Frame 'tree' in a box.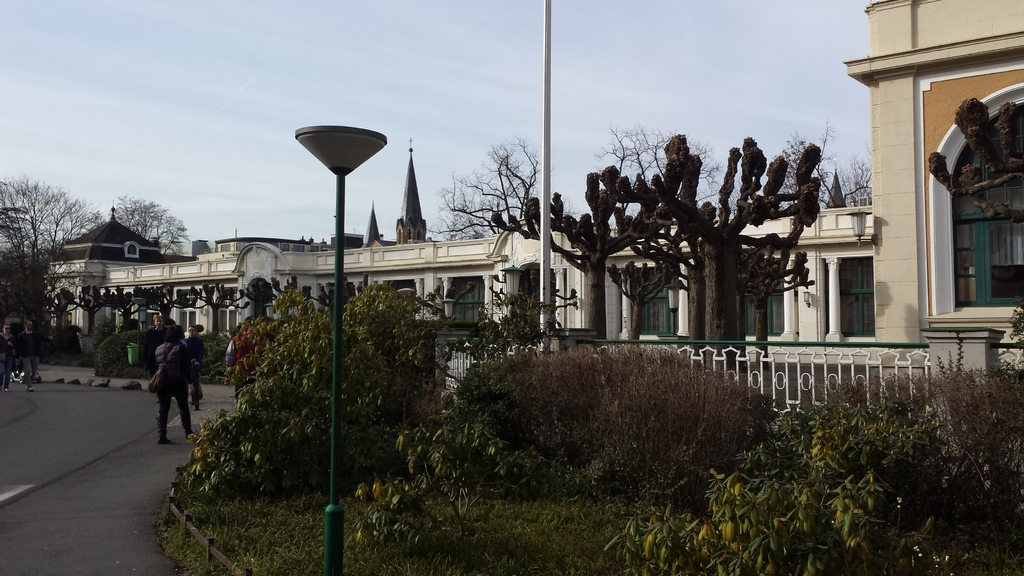
BBox(143, 277, 1019, 575).
